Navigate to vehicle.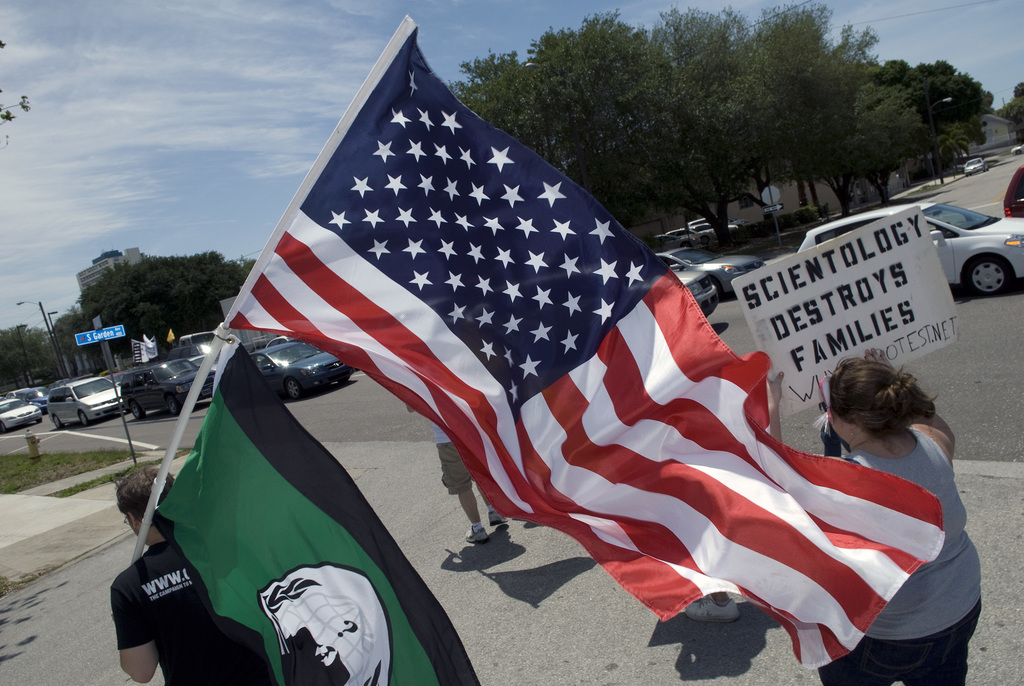
Navigation target: {"left": 660, "top": 254, "right": 720, "bottom": 318}.
